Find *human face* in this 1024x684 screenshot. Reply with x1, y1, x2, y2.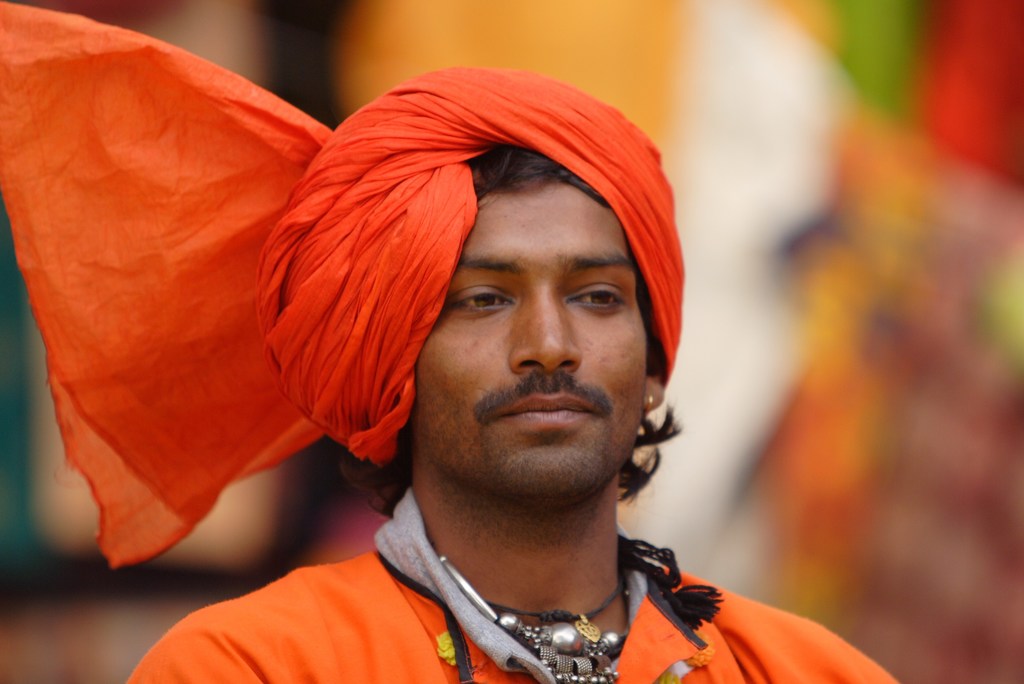
408, 172, 645, 501.
